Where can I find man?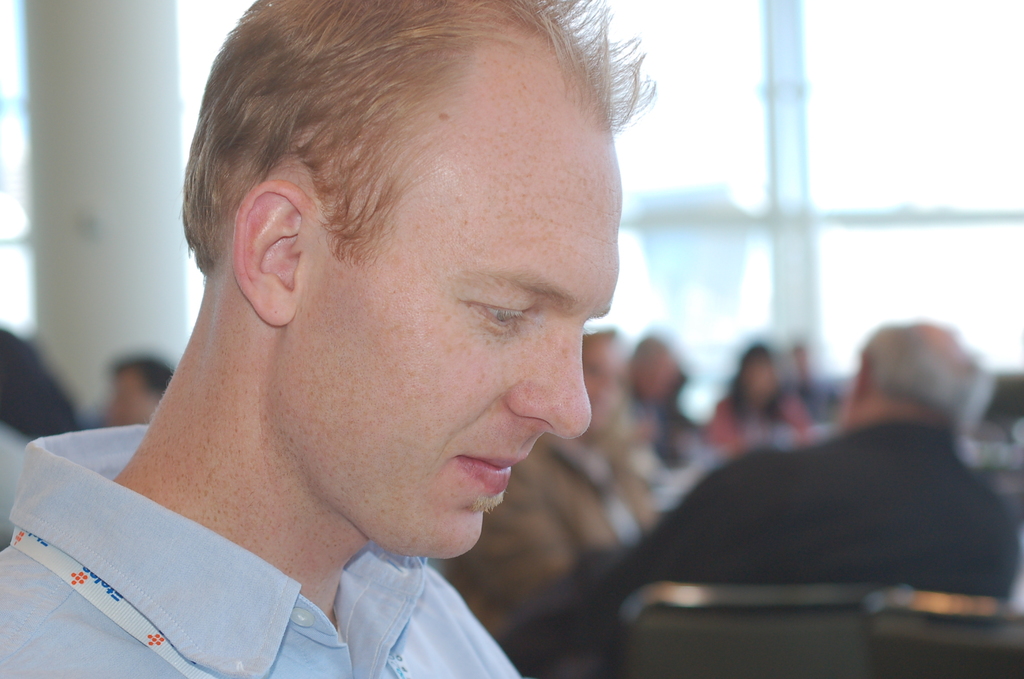
You can find it at rect(0, 0, 657, 678).
